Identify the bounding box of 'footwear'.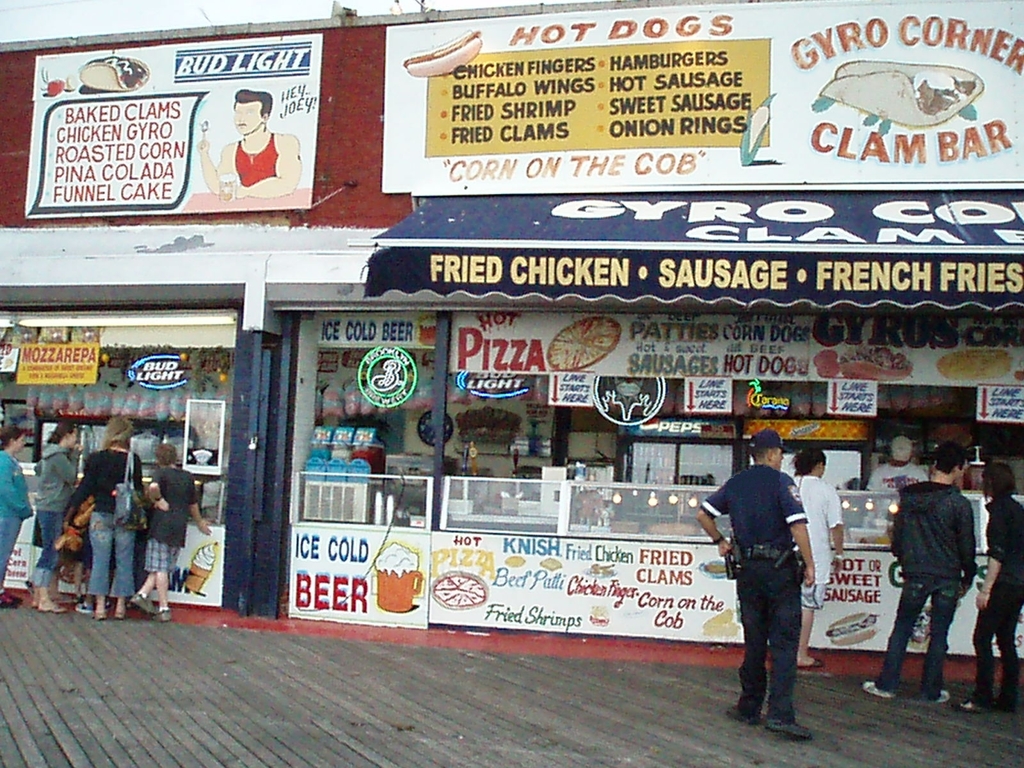
963 698 990 713.
